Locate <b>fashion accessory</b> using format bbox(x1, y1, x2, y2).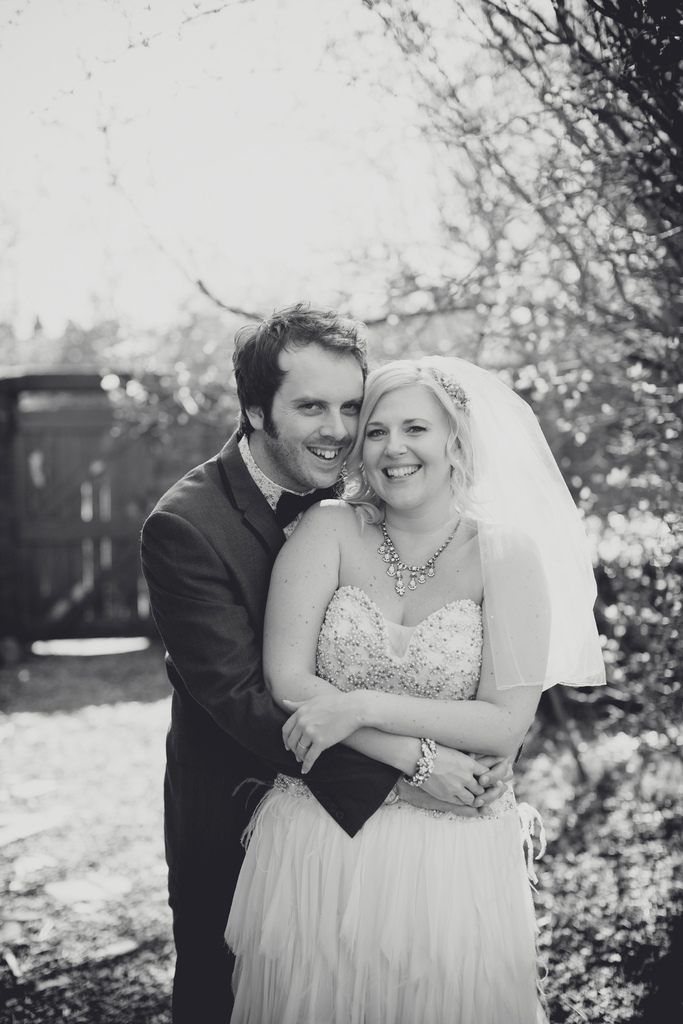
bbox(402, 738, 440, 794).
